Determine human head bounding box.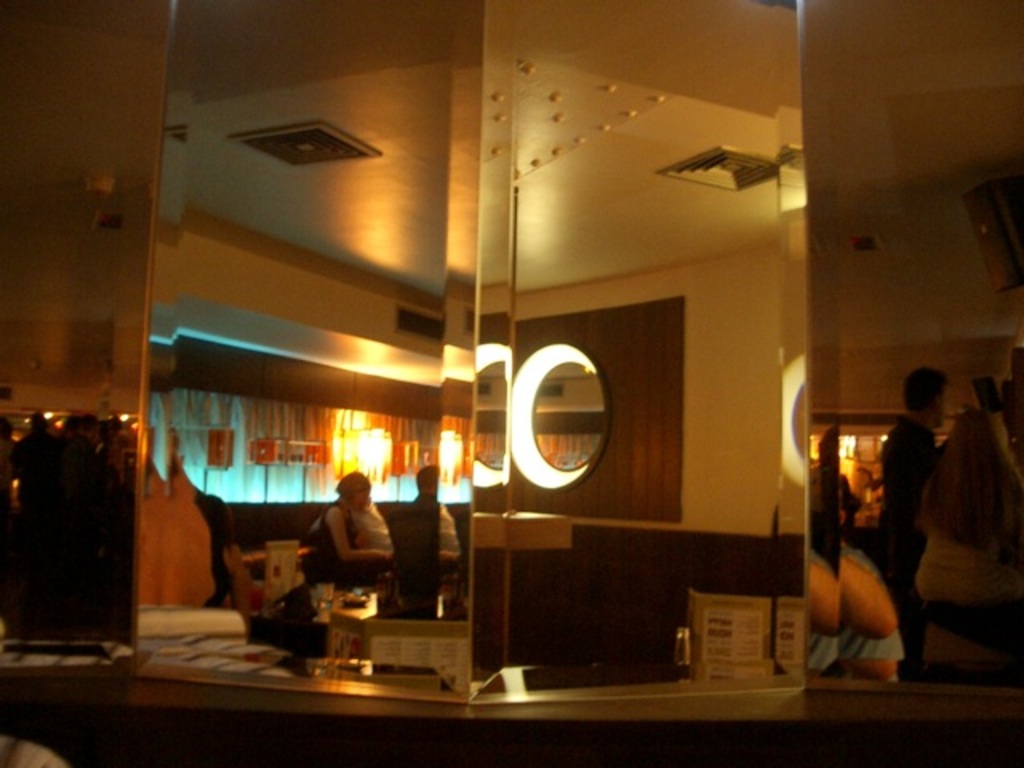
Determined: crop(0, 418, 14, 445).
